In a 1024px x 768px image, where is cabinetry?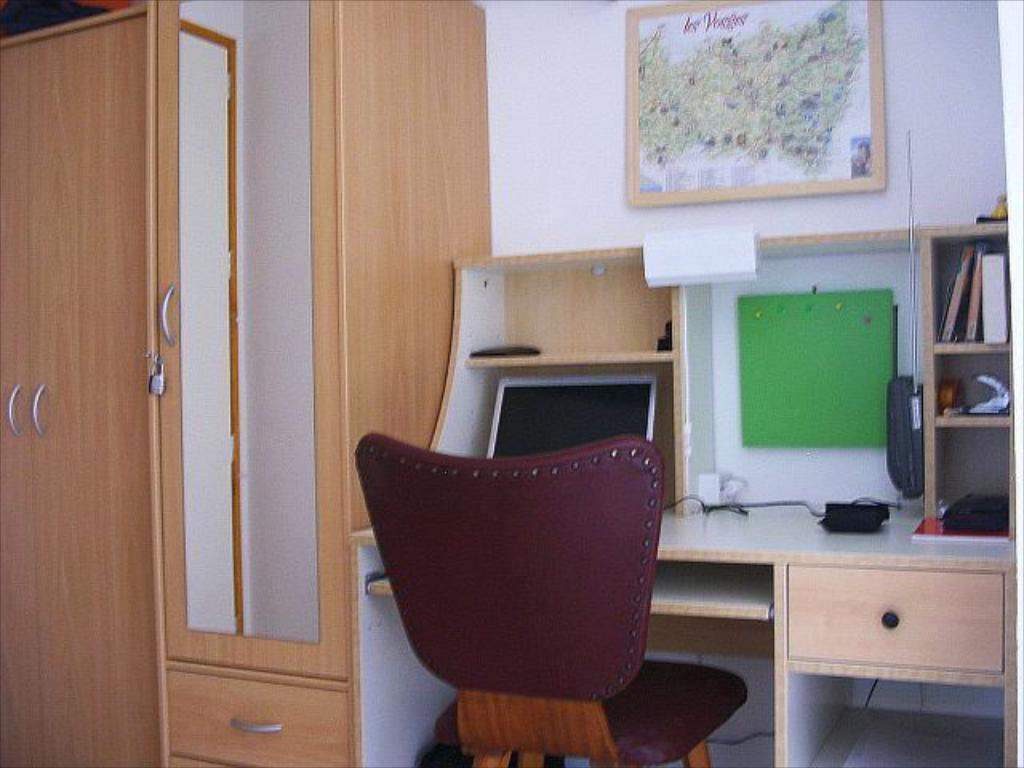
x1=781, y1=563, x2=1010, y2=662.
